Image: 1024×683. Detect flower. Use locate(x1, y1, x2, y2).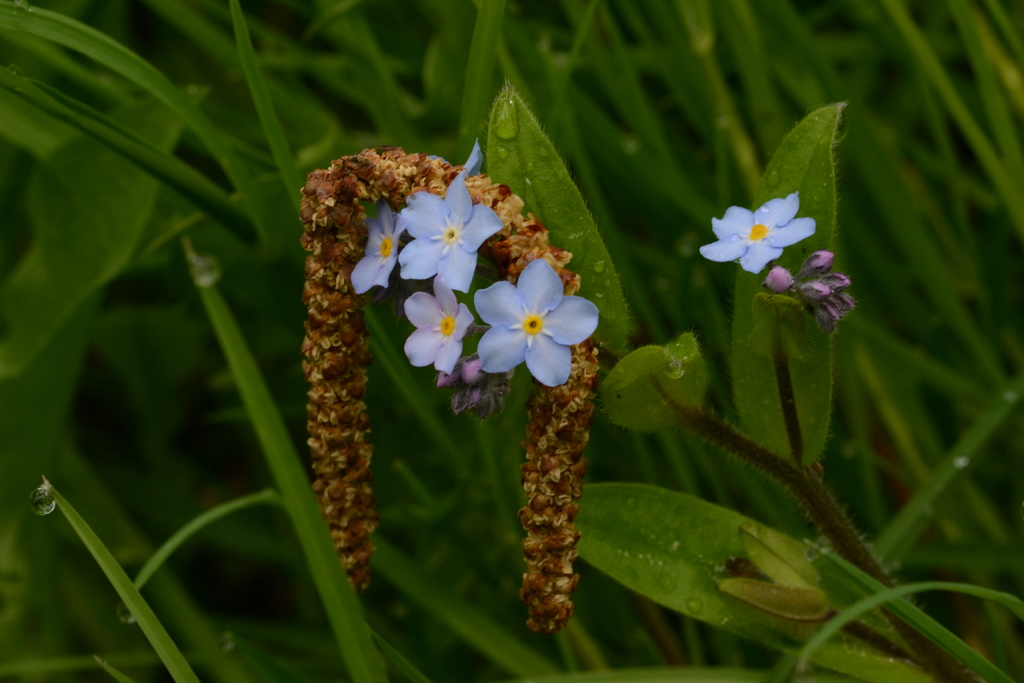
locate(707, 180, 817, 277).
